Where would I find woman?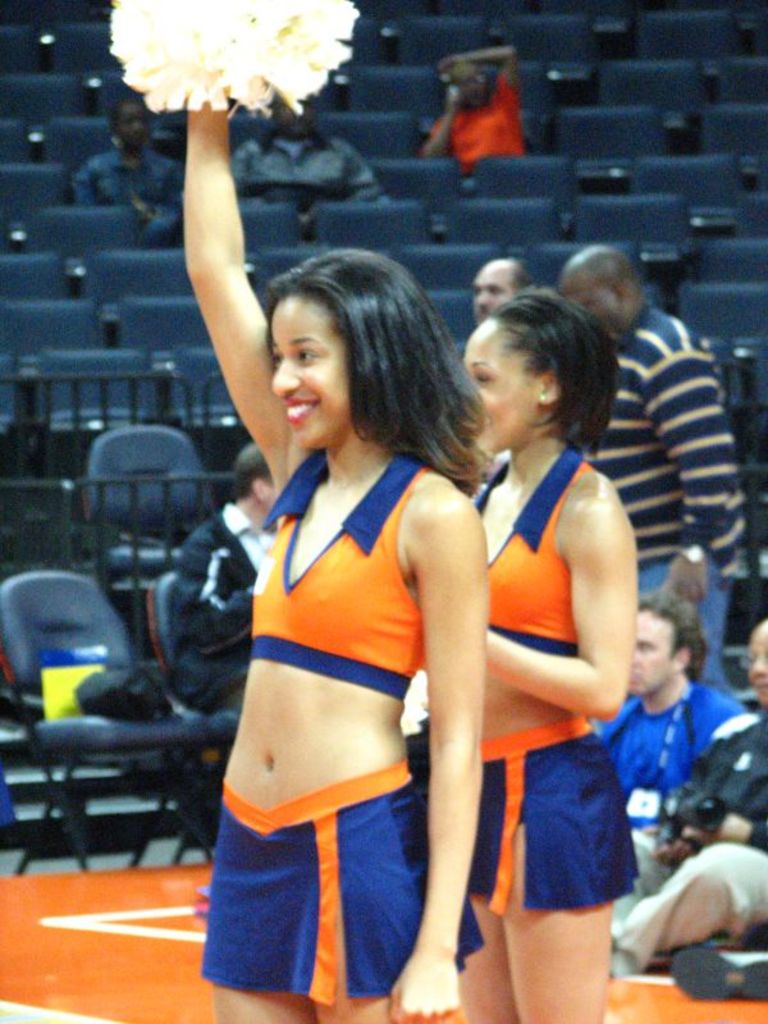
At <box>201,221,521,1023</box>.
